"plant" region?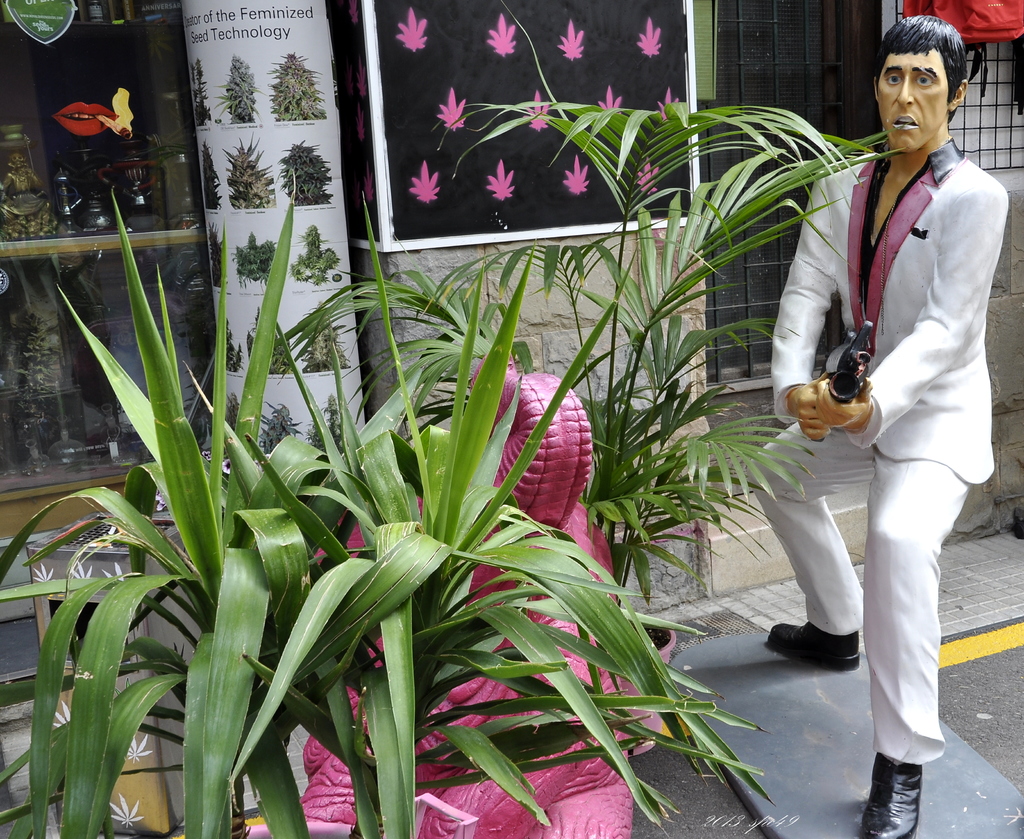
<box>257,0,902,779</box>
